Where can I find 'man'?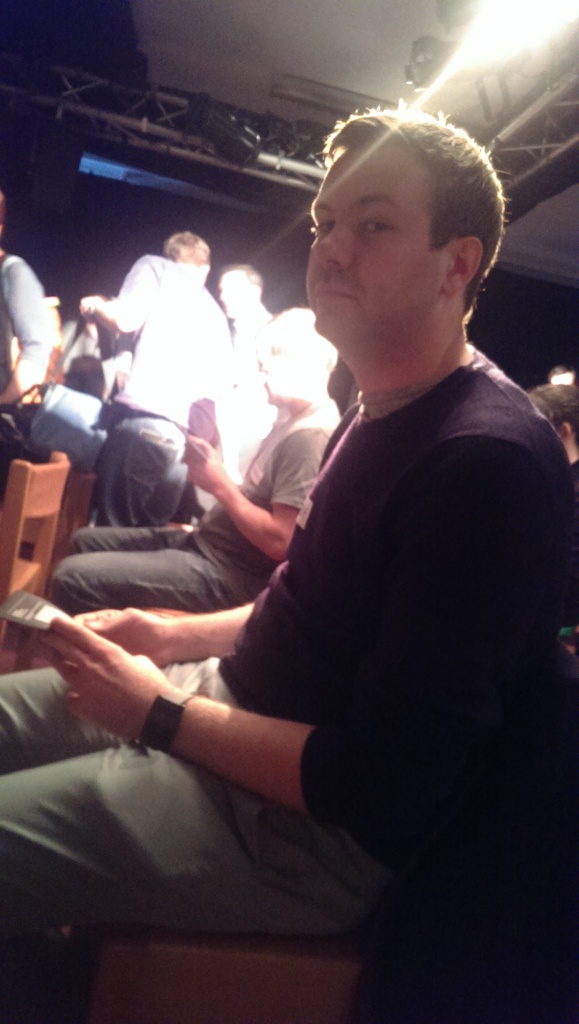
You can find it at (77,232,227,533).
